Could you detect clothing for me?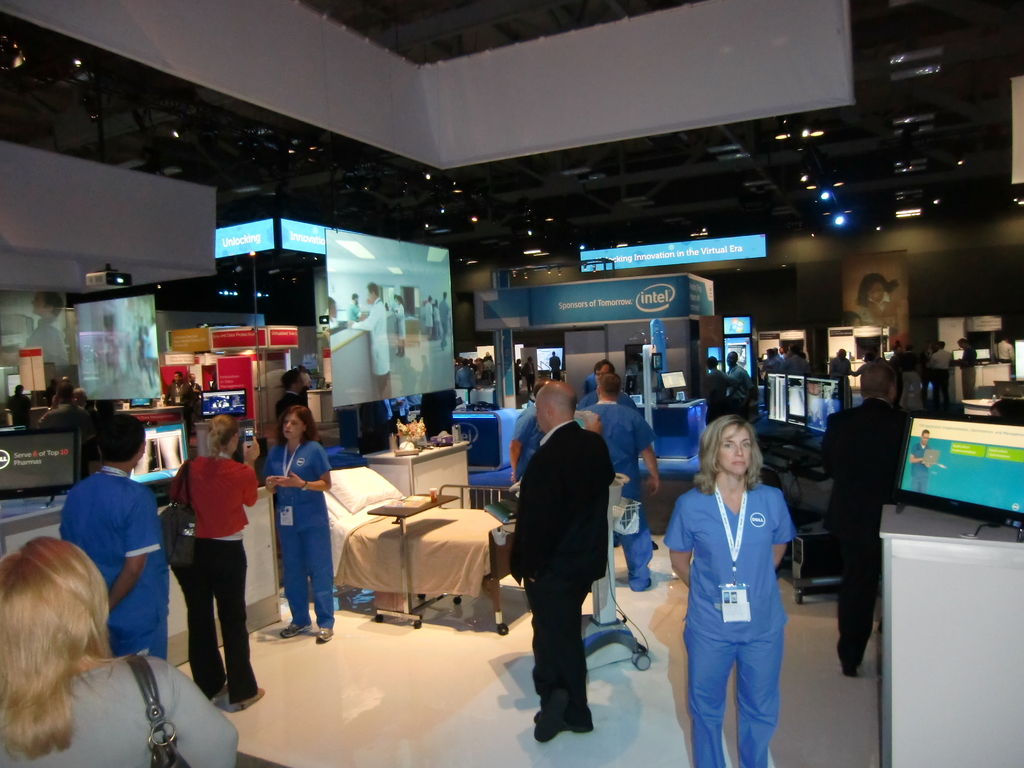
Detection result: x1=586 y1=385 x2=677 y2=596.
